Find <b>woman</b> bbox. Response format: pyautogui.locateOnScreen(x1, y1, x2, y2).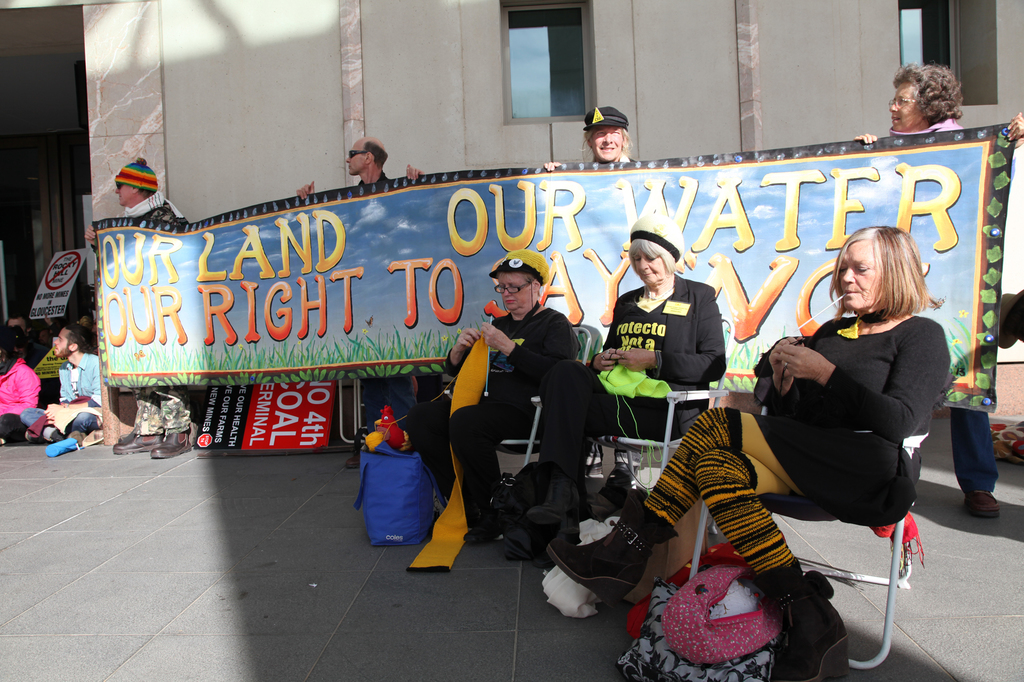
pyautogui.locateOnScreen(499, 214, 732, 564).
